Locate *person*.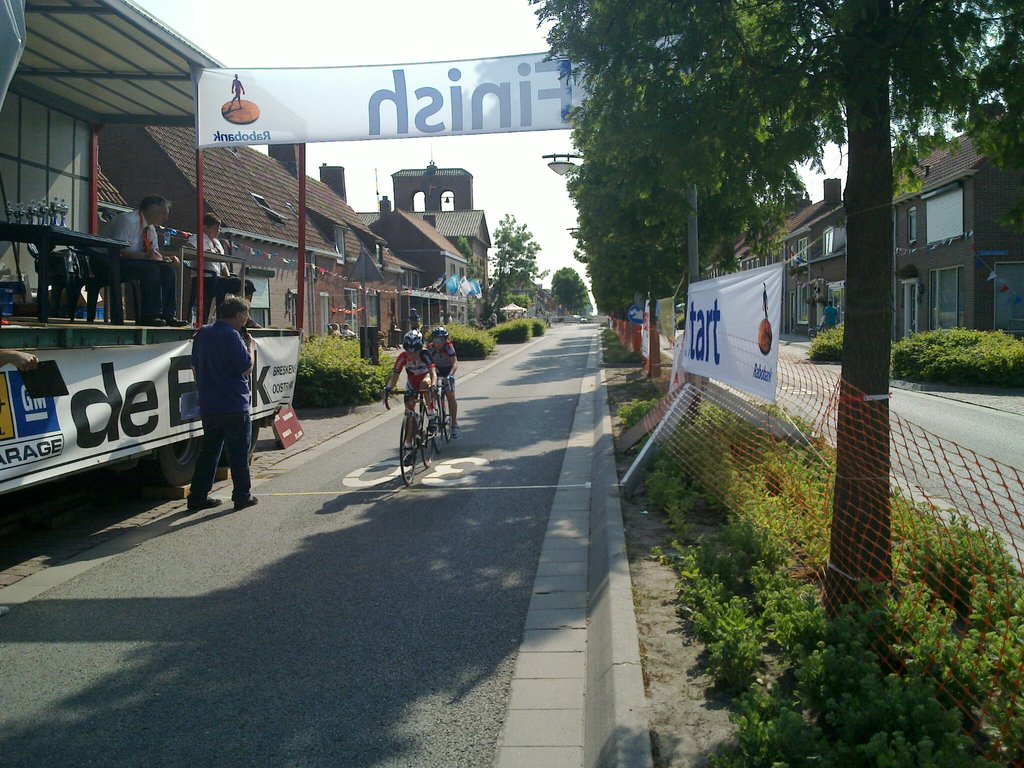
Bounding box: <box>330,323,344,340</box>.
